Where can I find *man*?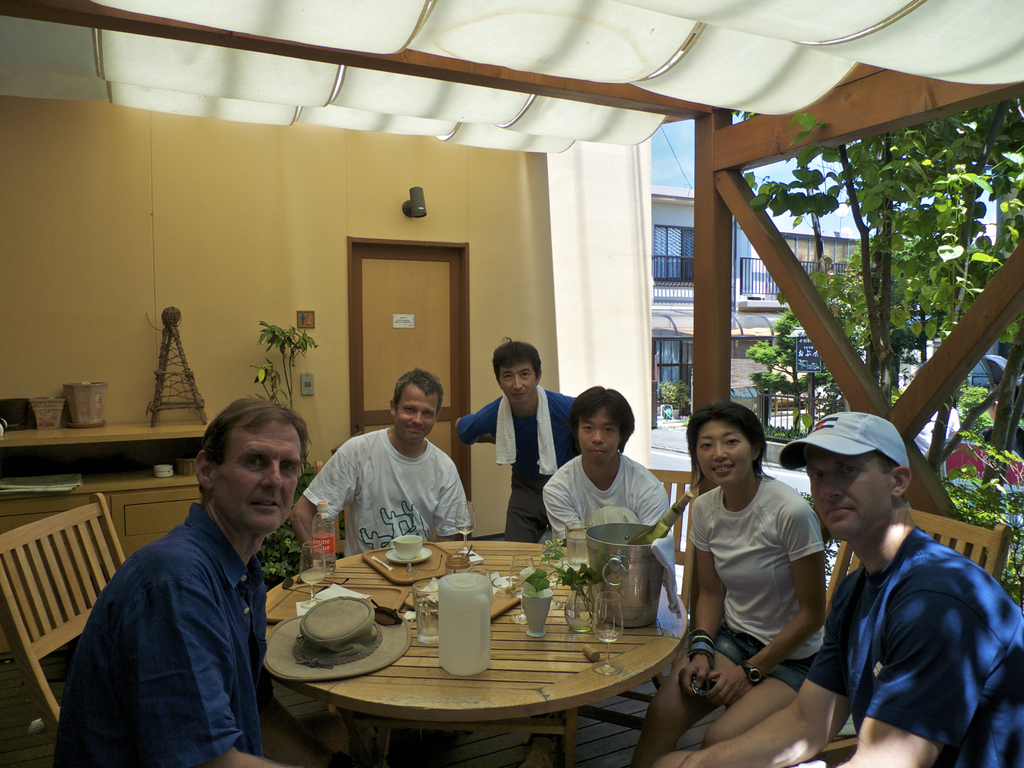
You can find it at box=[655, 408, 1023, 766].
